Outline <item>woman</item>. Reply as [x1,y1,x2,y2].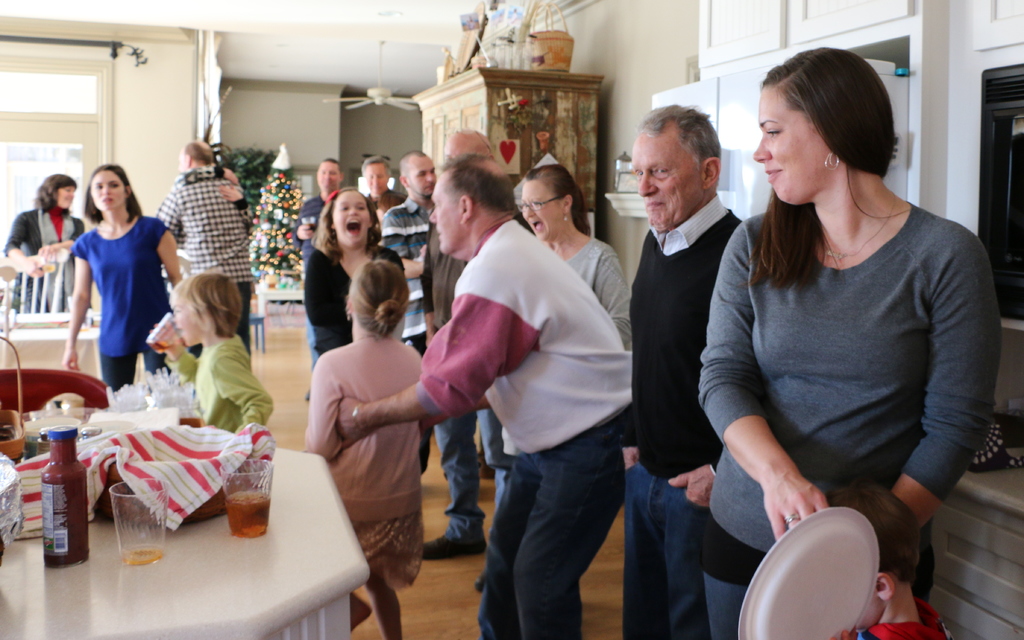
[0,171,84,322].
